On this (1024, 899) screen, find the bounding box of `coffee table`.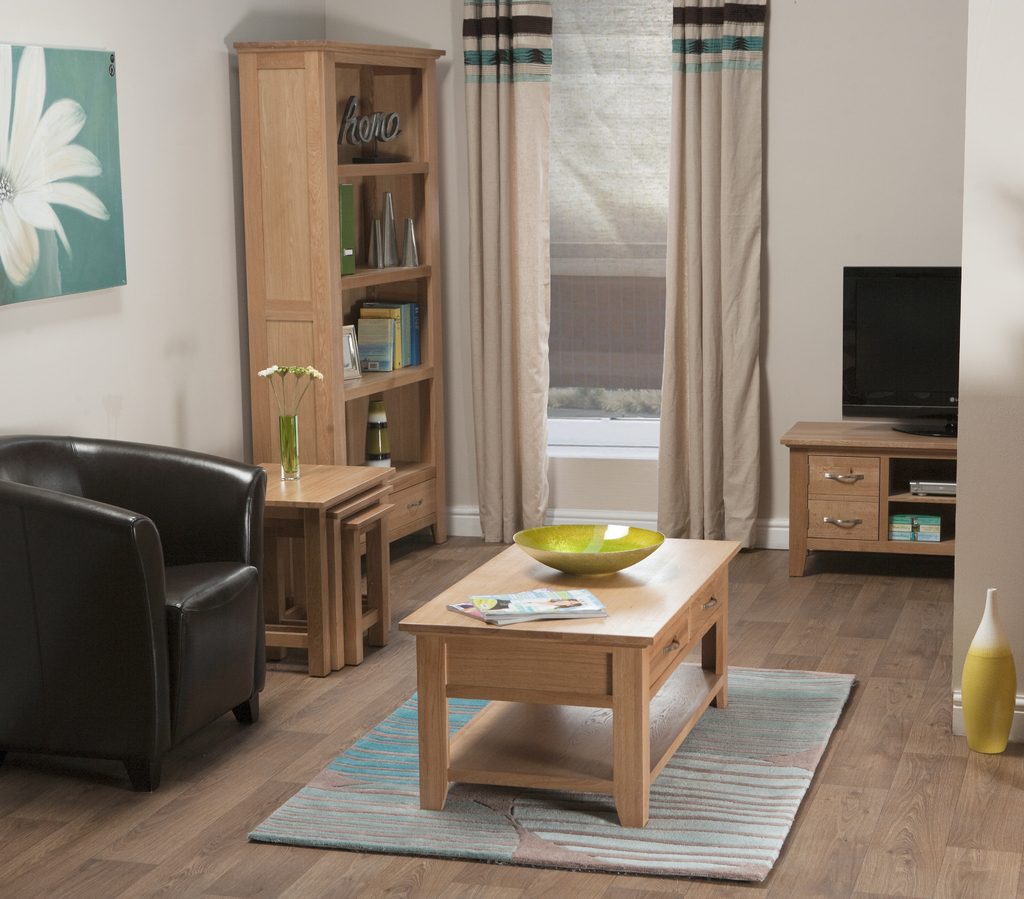
Bounding box: crop(396, 540, 742, 829).
